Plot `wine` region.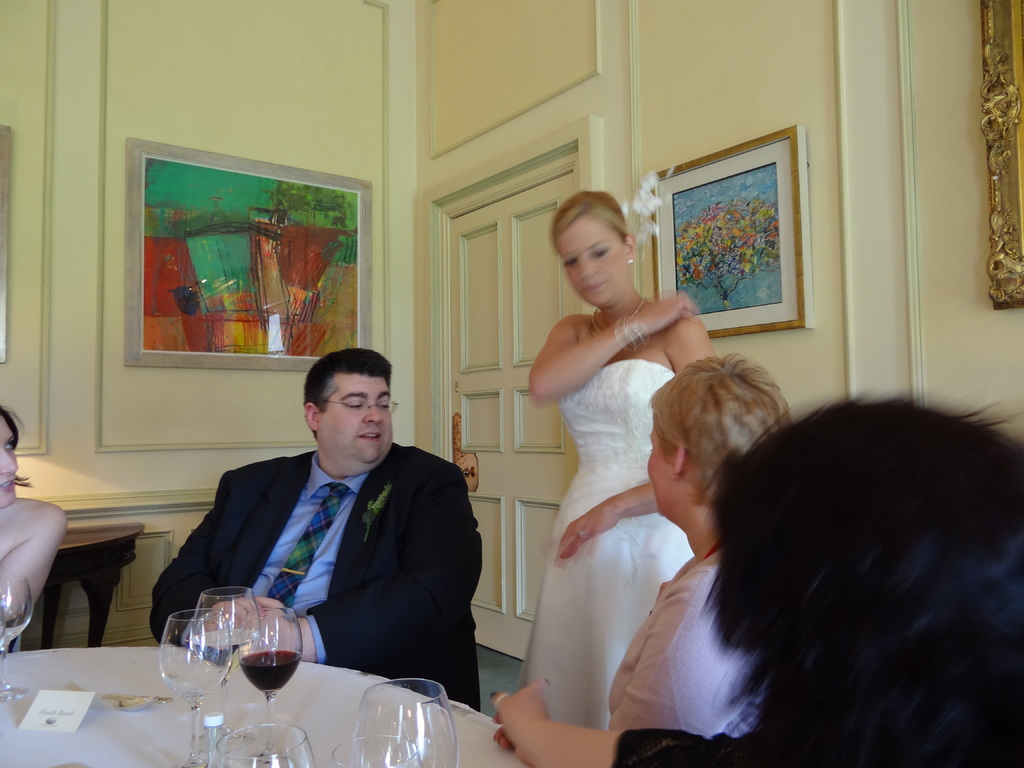
Plotted at (239,651,300,701).
